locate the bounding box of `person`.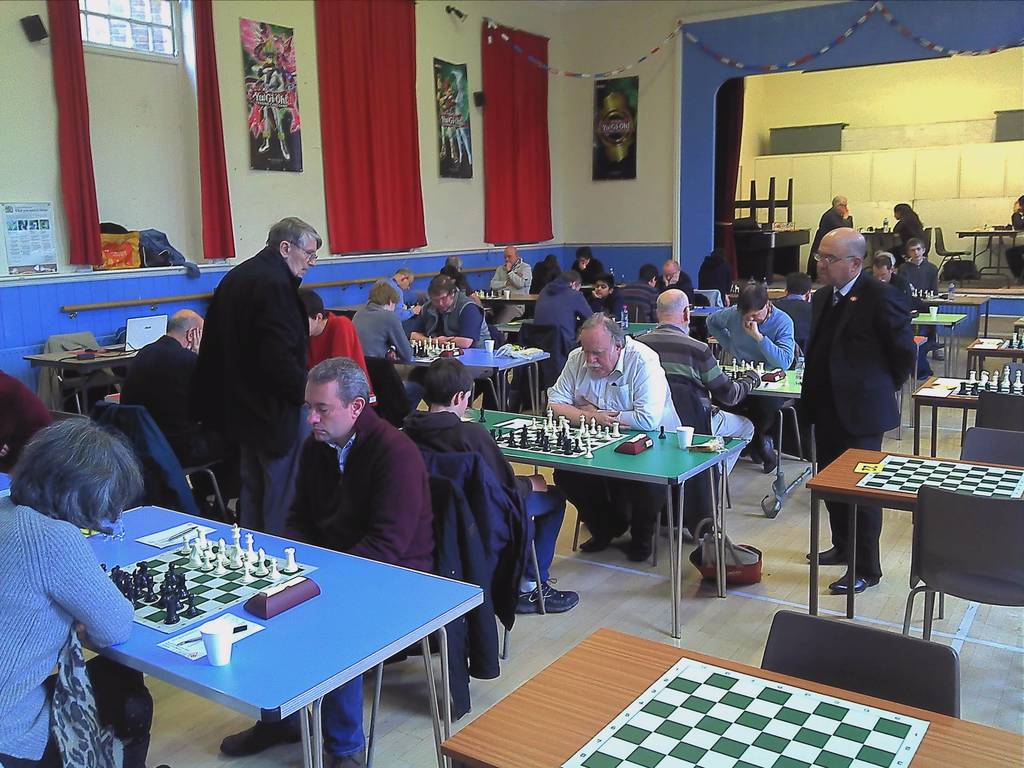
Bounding box: <box>597,269,644,317</box>.
